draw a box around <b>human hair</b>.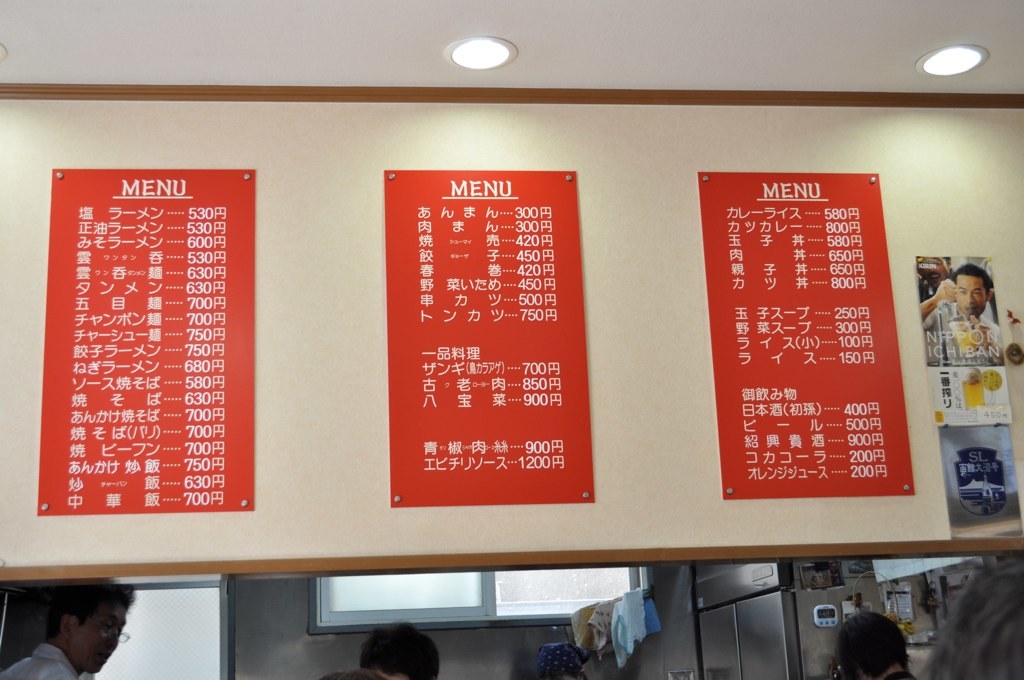
[x1=914, y1=556, x2=1023, y2=679].
